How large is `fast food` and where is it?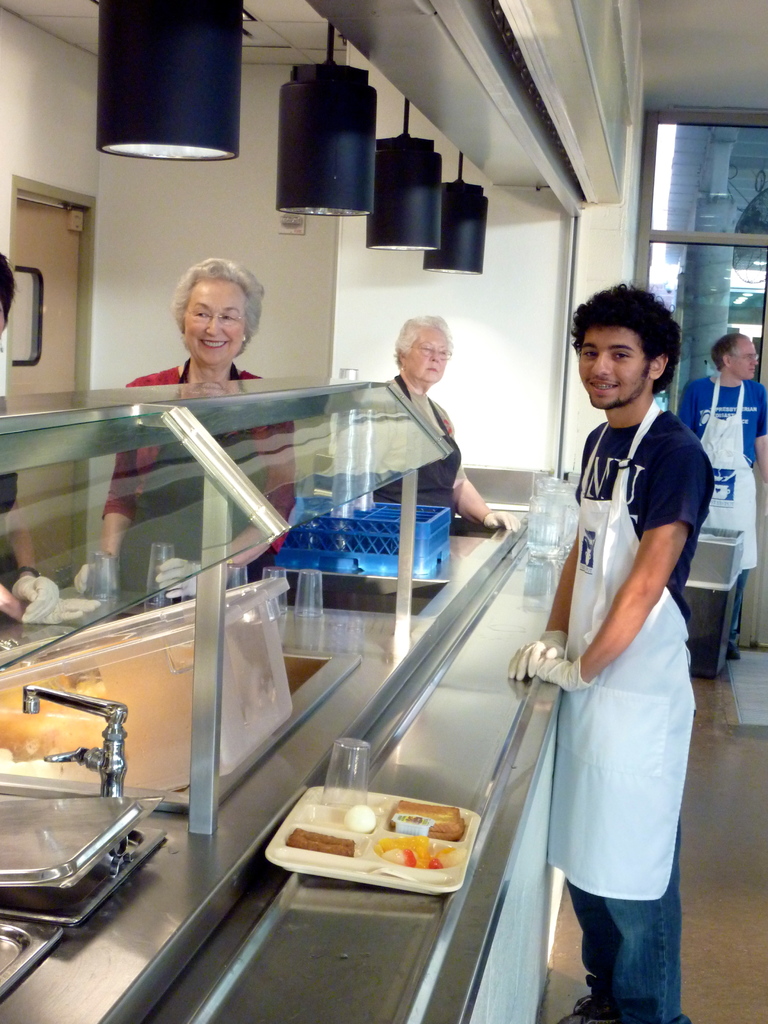
Bounding box: (left=345, top=799, right=385, bottom=834).
